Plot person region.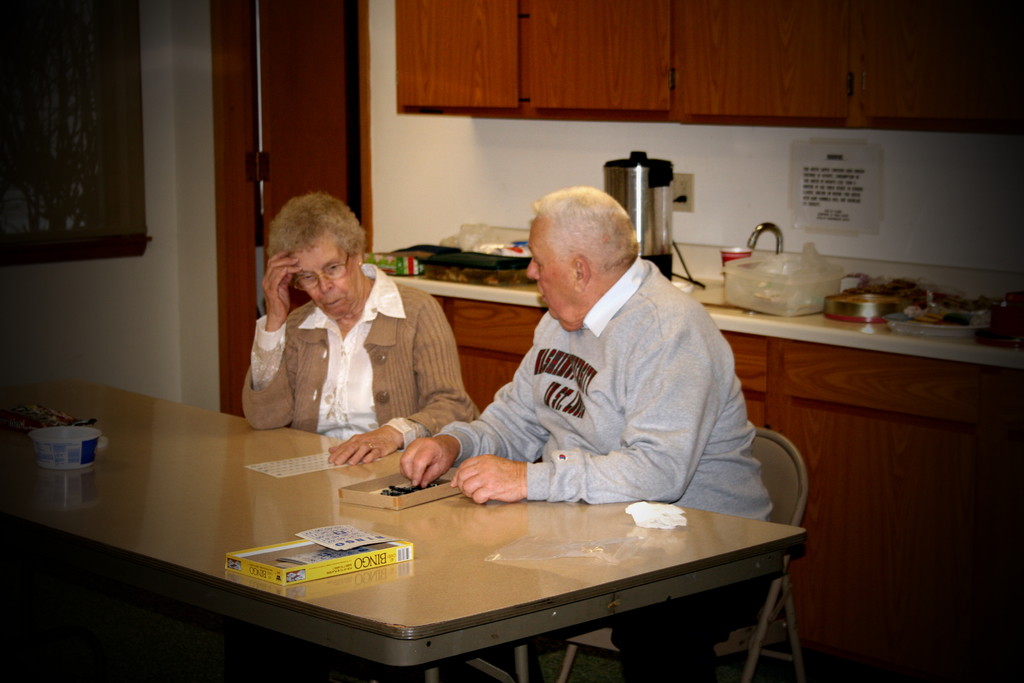
Plotted at [left=239, top=177, right=477, bottom=470].
